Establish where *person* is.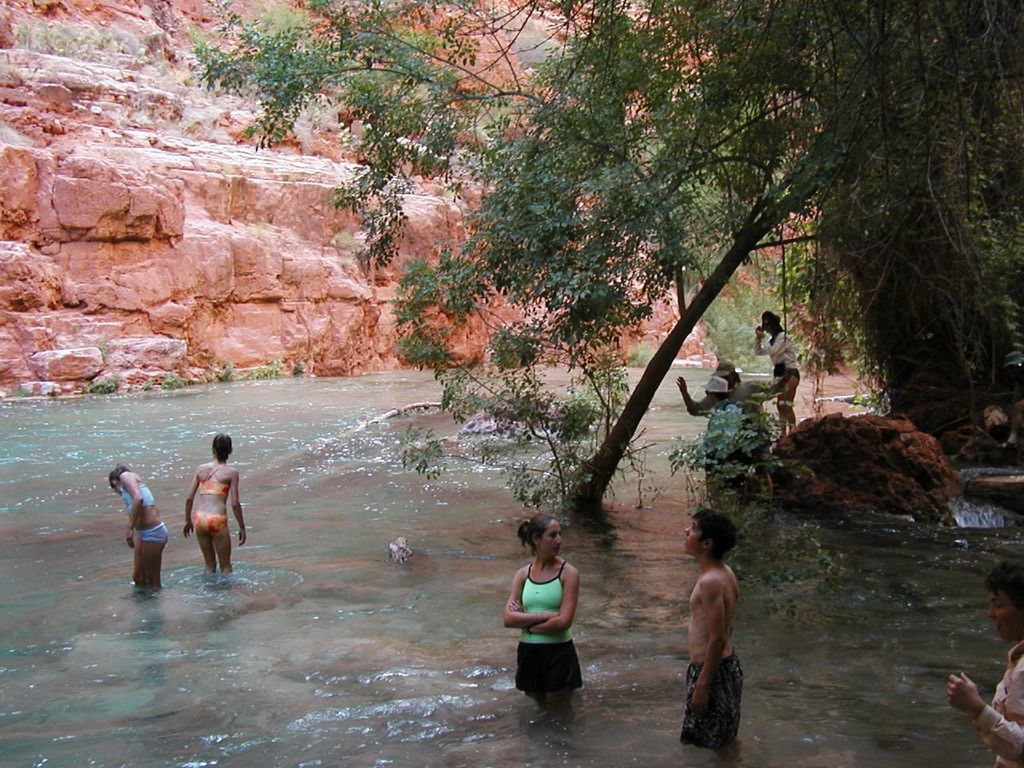
Established at [x1=183, y1=426, x2=245, y2=582].
